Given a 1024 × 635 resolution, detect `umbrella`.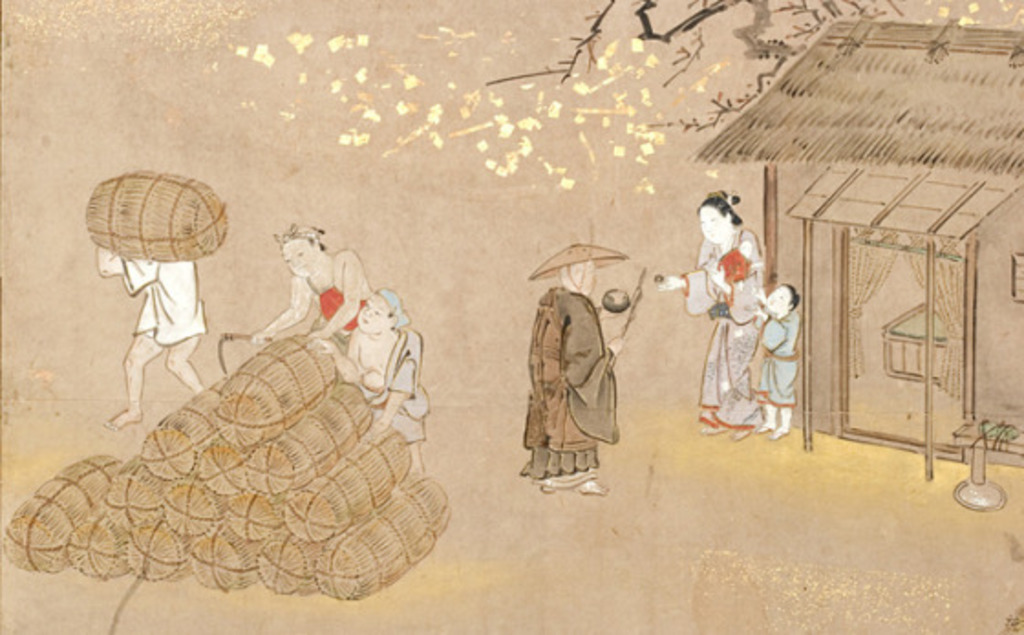
bbox=[528, 242, 627, 284].
